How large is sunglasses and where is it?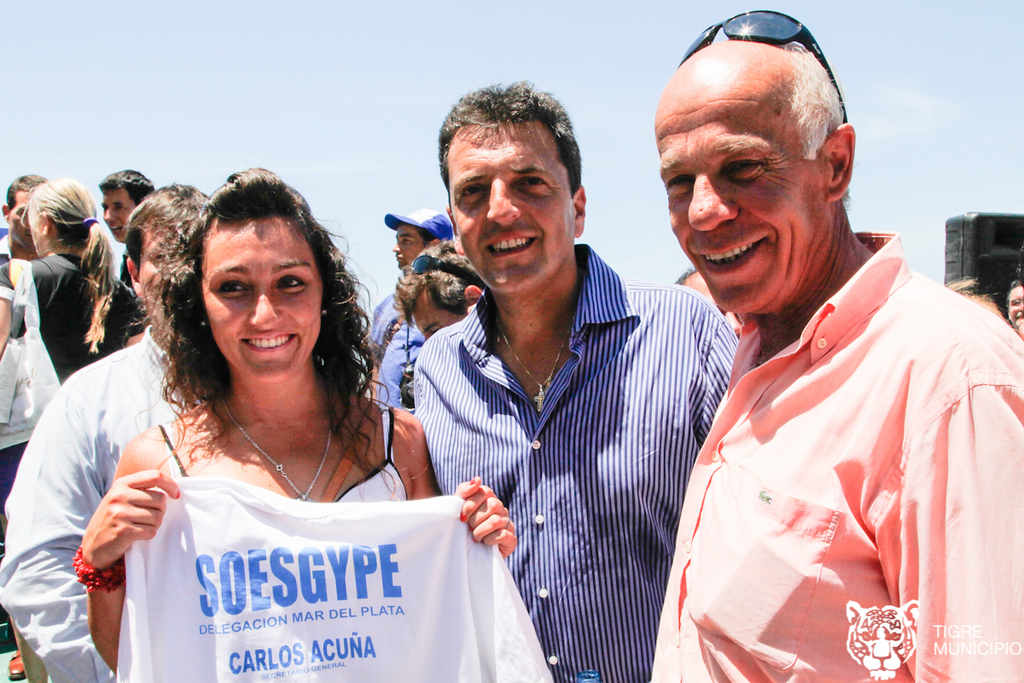
Bounding box: [x1=679, y1=8, x2=850, y2=123].
